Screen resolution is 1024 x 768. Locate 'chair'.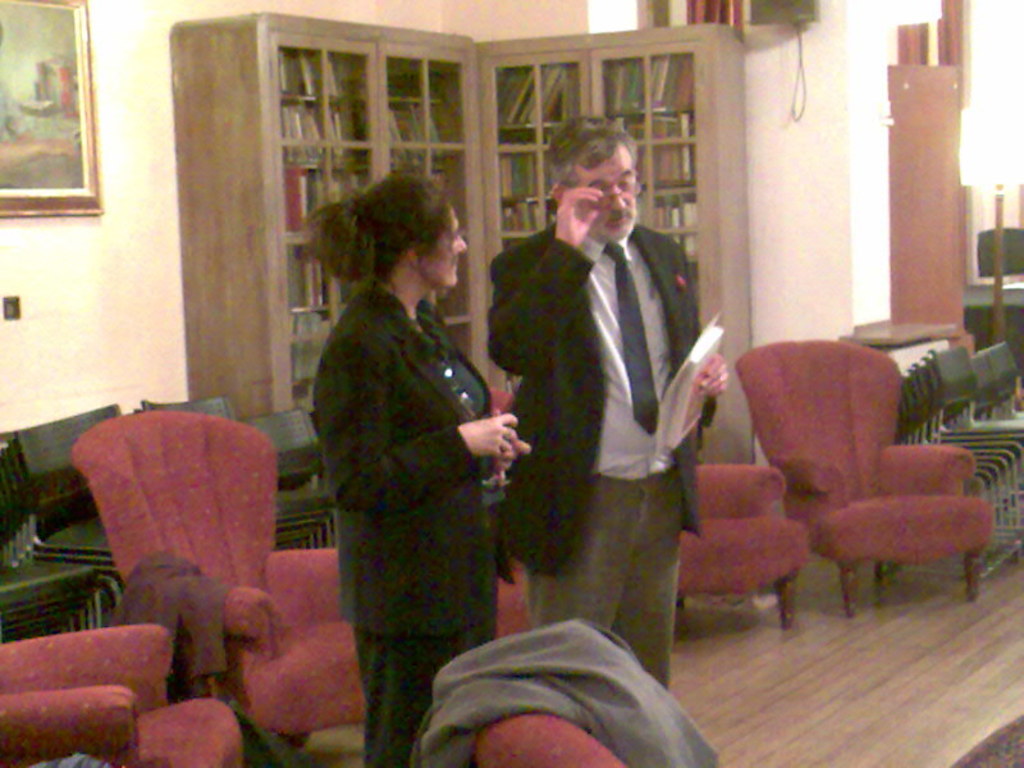
left=472, top=712, right=631, bottom=767.
